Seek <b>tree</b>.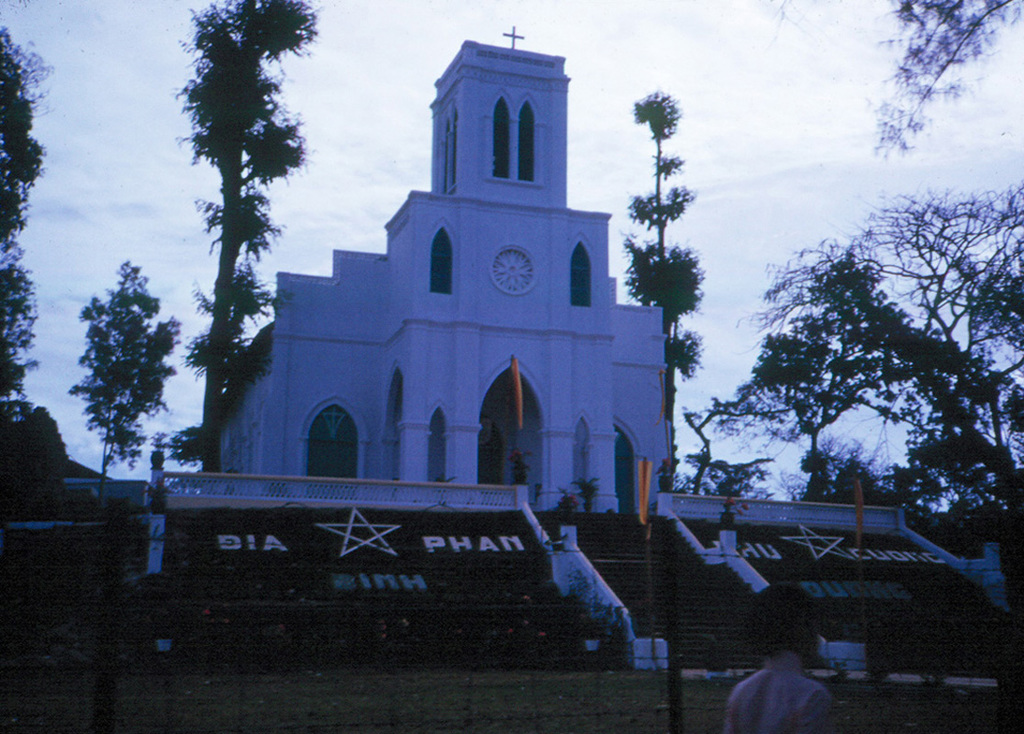
(768, 0, 1018, 161).
